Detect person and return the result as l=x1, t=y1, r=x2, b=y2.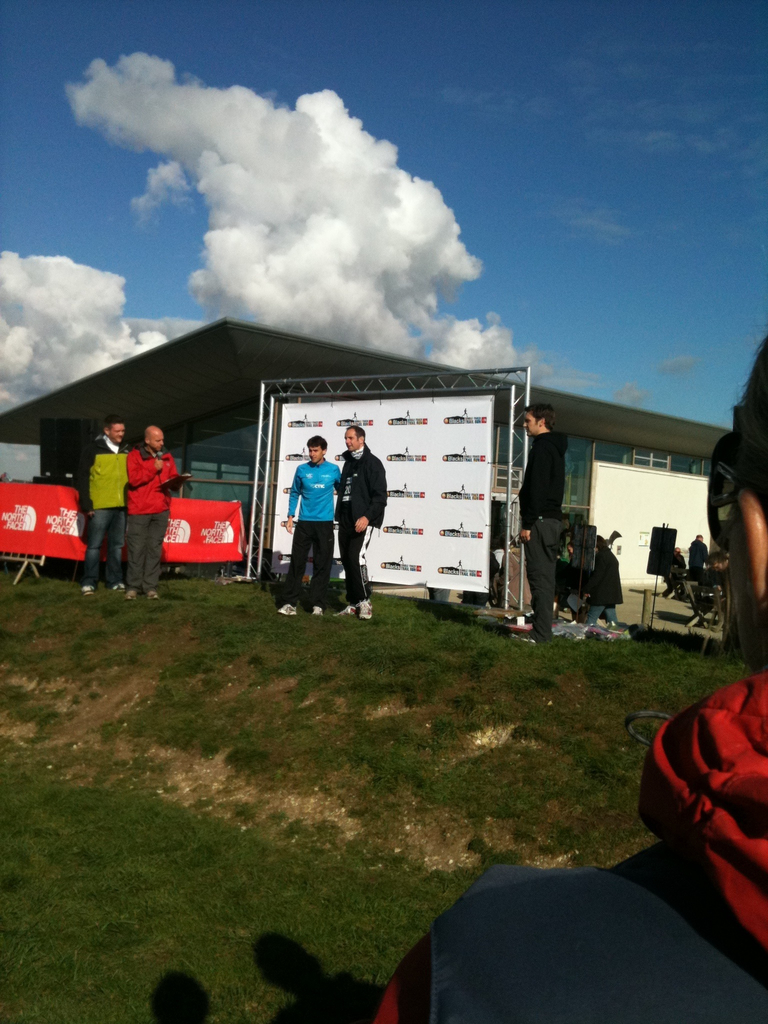
l=275, t=428, r=334, b=622.
